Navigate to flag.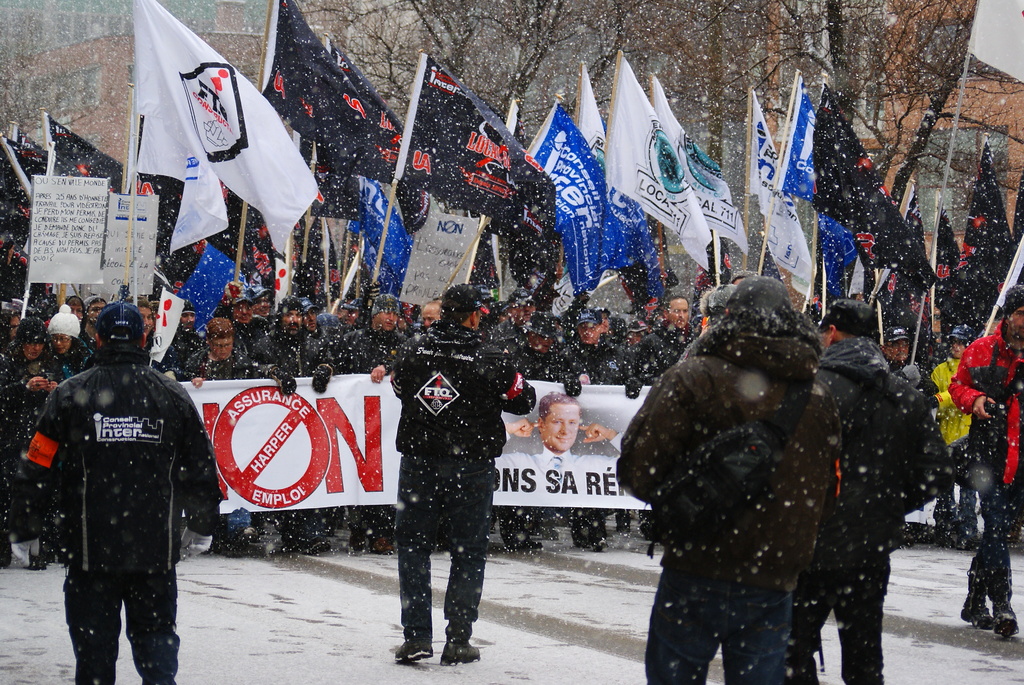
Navigation target: (left=126, top=0, right=316, bottom=246).
